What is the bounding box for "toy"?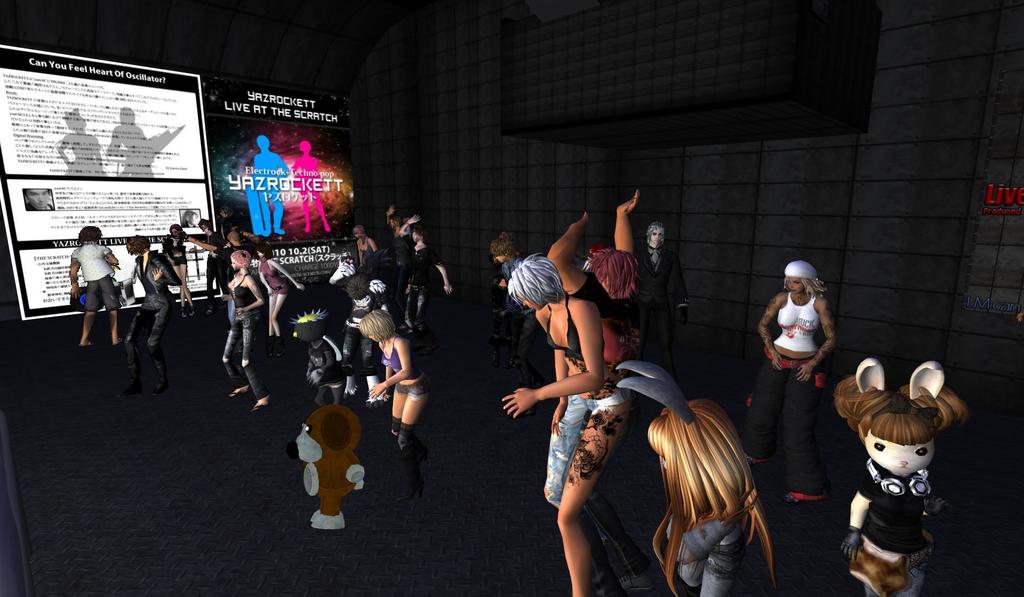
bbox=(644, 391, 780, 596).
